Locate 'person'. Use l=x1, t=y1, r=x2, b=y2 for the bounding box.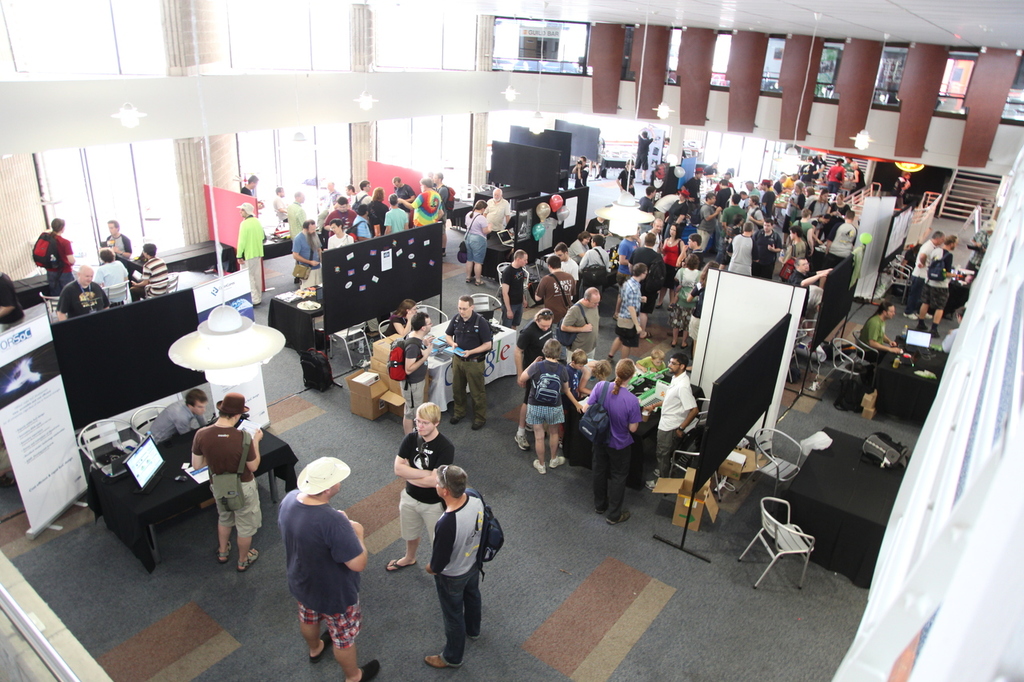
l=275, t=453, r=383, b=681.
